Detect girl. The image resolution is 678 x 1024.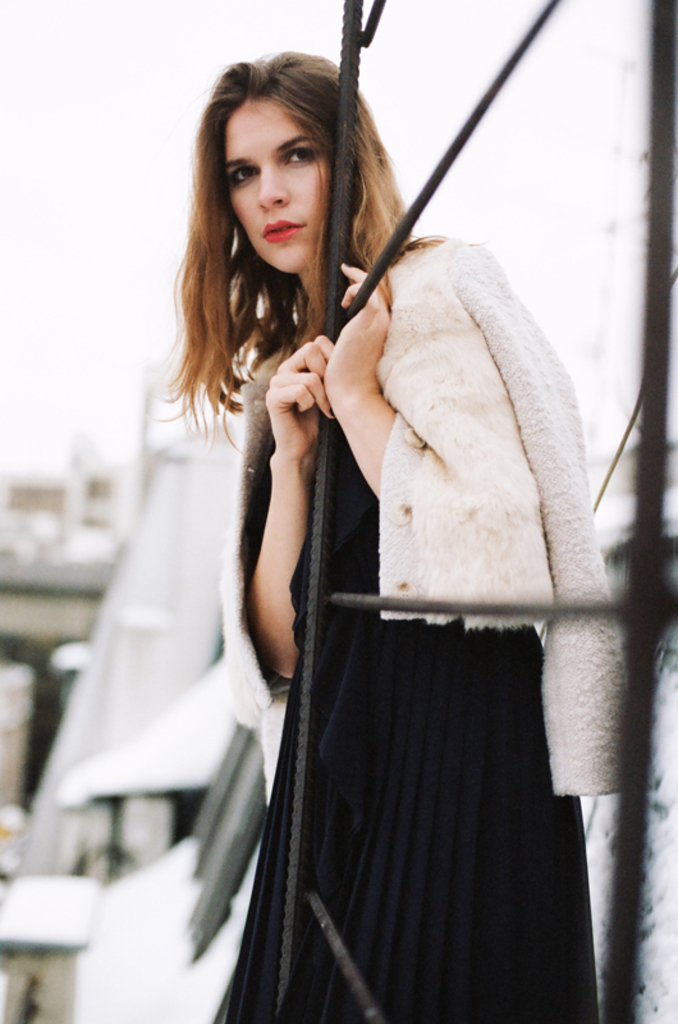
[left=164, top=35, right=603, bottom=1023].
